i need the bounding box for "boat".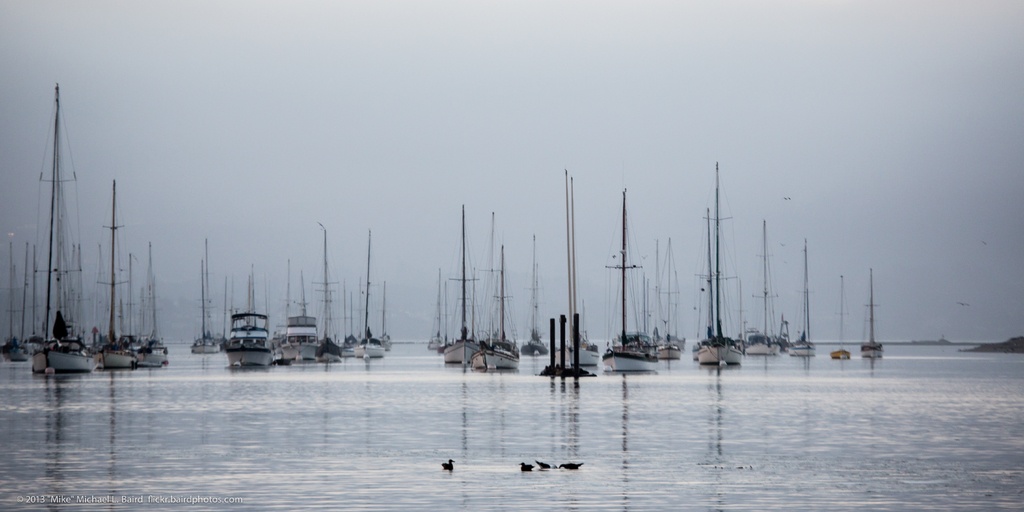
Here it is: l=472, t=211, r=520, b=375.
